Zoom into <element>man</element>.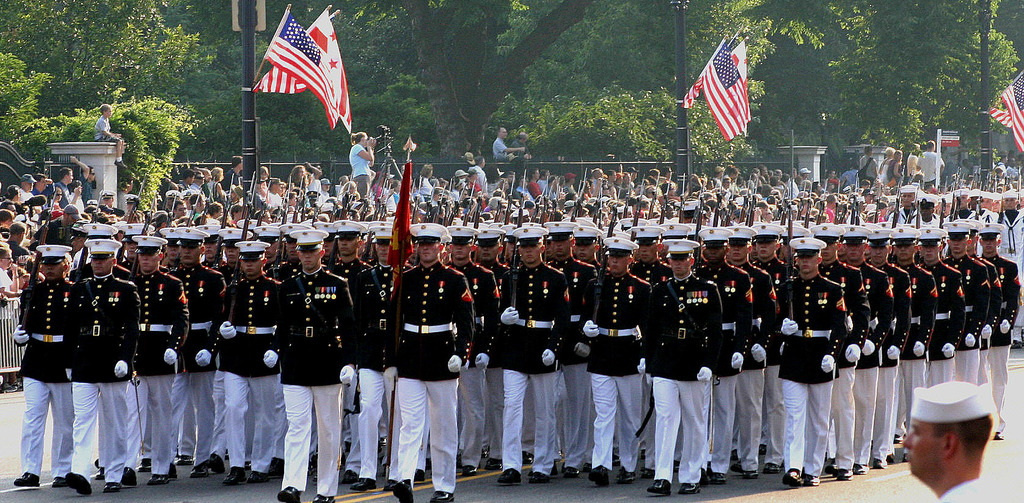
Zoom target: locate(961, 158, 974, 172).
